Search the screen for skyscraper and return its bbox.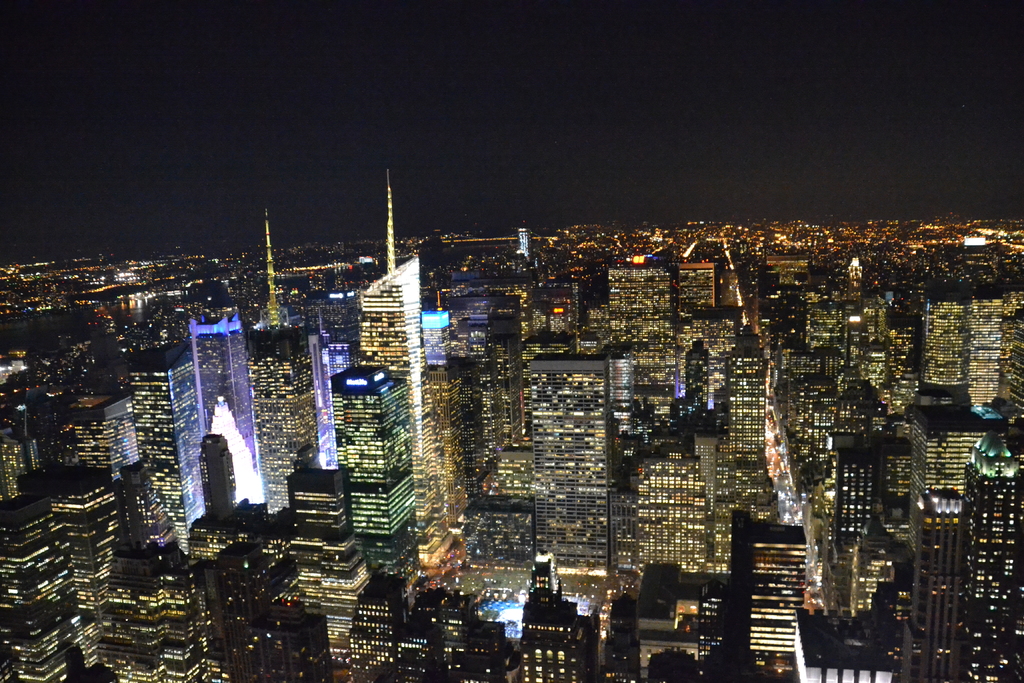
Found: [357, 254, 431, 514].
